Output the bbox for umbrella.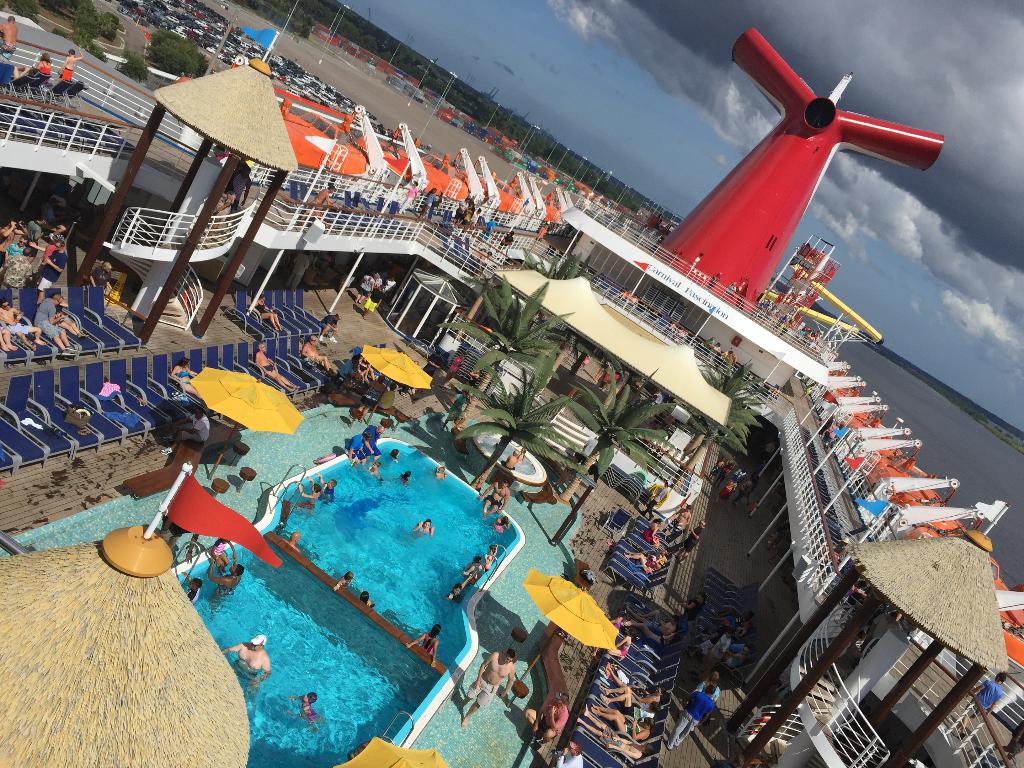
BBox(188, 364, 305, 477).
